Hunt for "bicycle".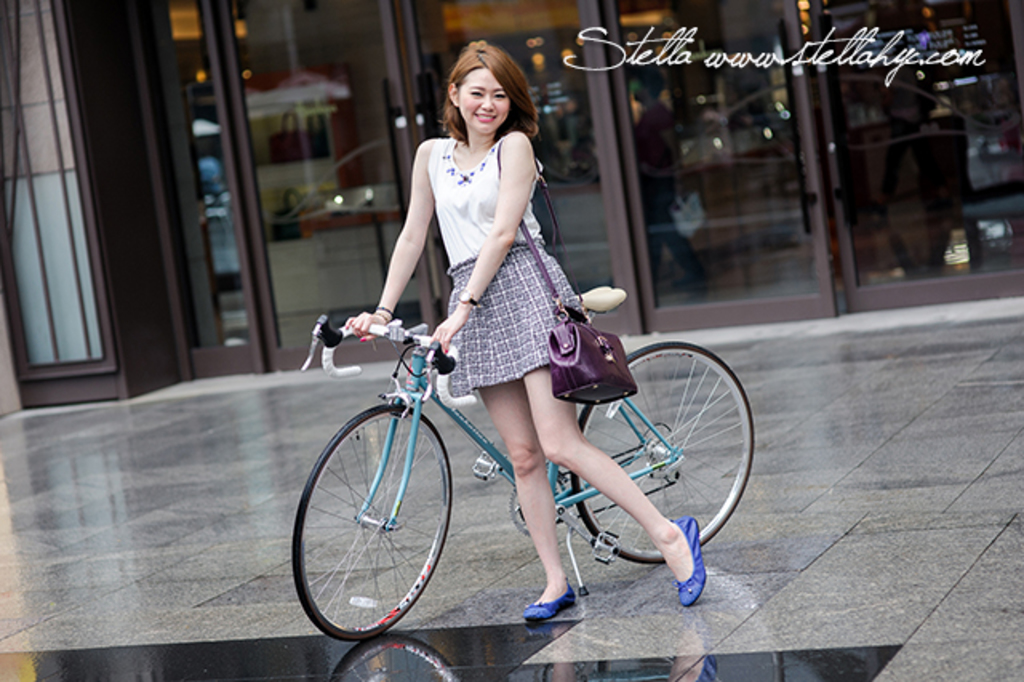
Hunted down at crop(286, 263, 741, 644).
